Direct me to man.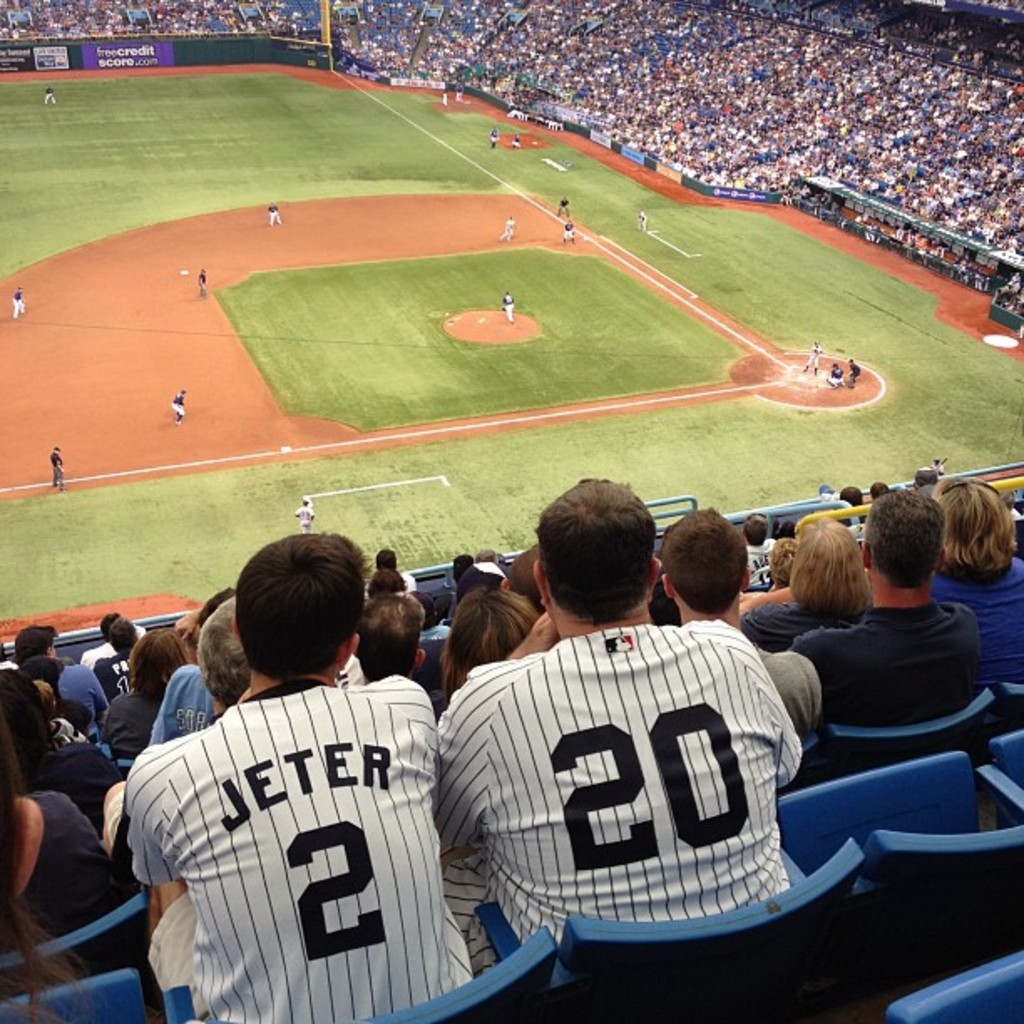
Direction: x1=796, y1=345, x2=815, y2=375.
